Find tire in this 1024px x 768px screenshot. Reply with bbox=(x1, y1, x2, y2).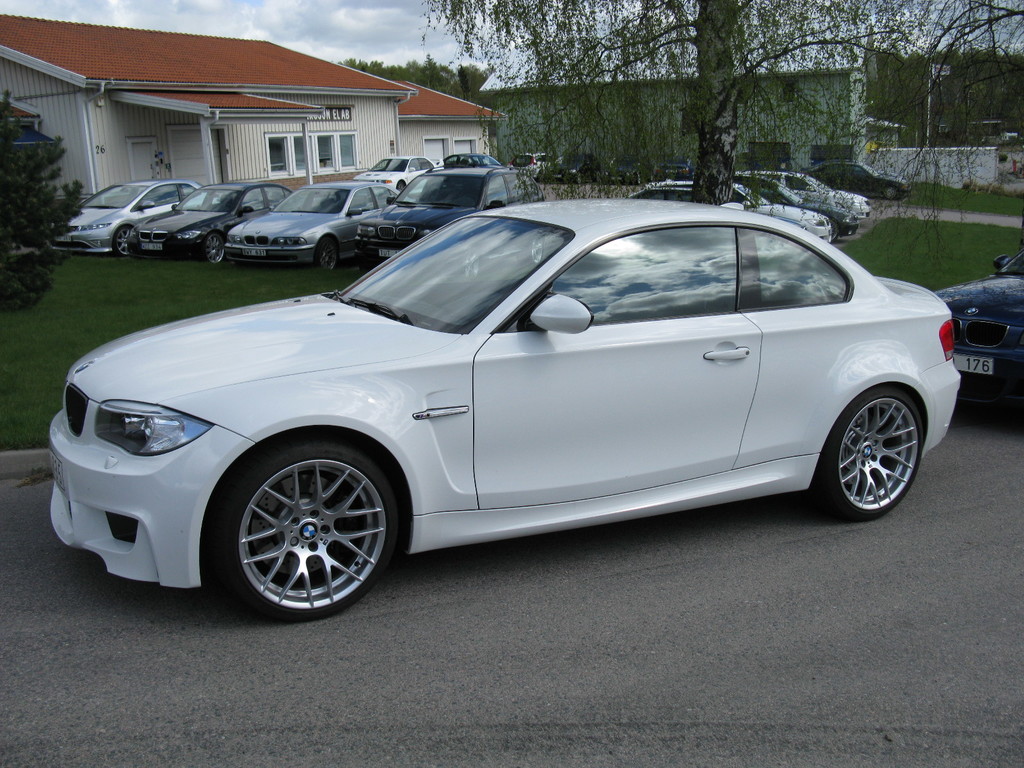
bbox=(205, 230, 223, 265).
